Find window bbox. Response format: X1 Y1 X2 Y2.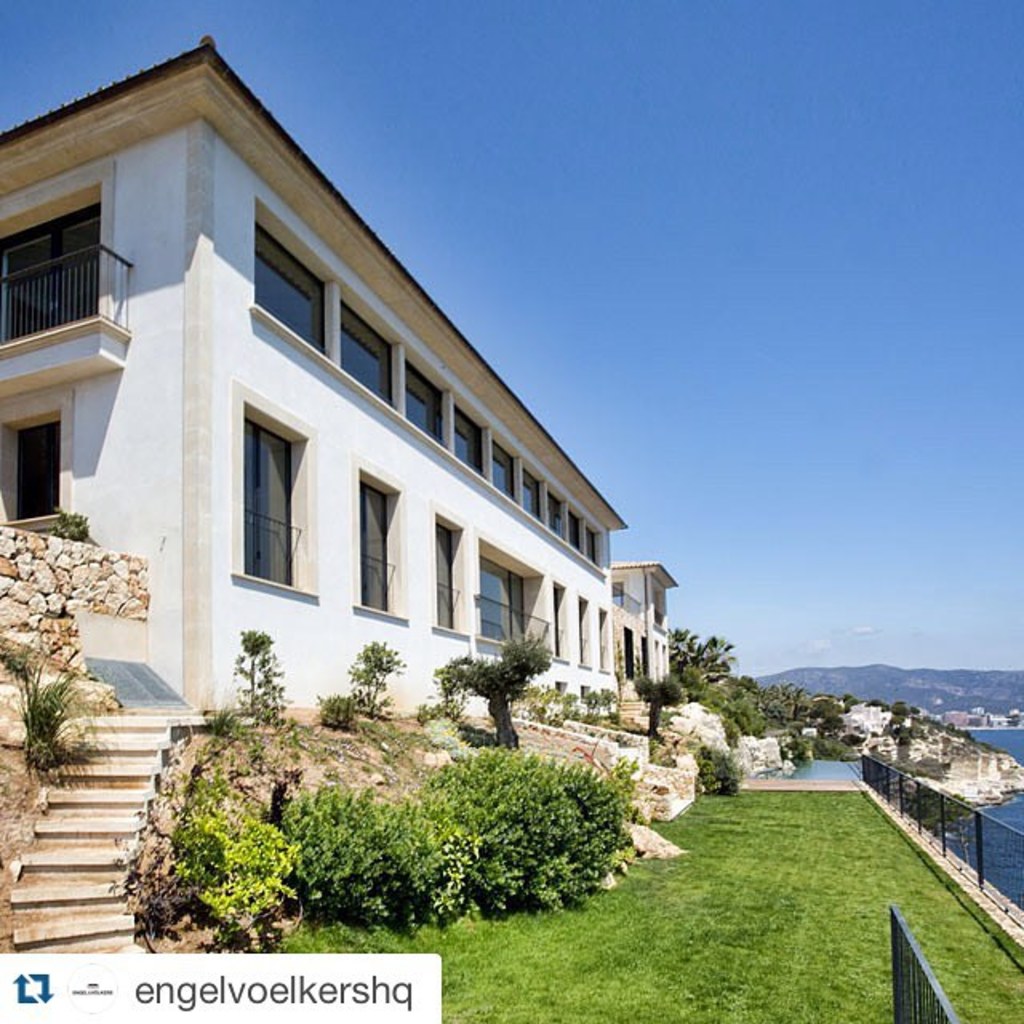
568 589 584 666.
